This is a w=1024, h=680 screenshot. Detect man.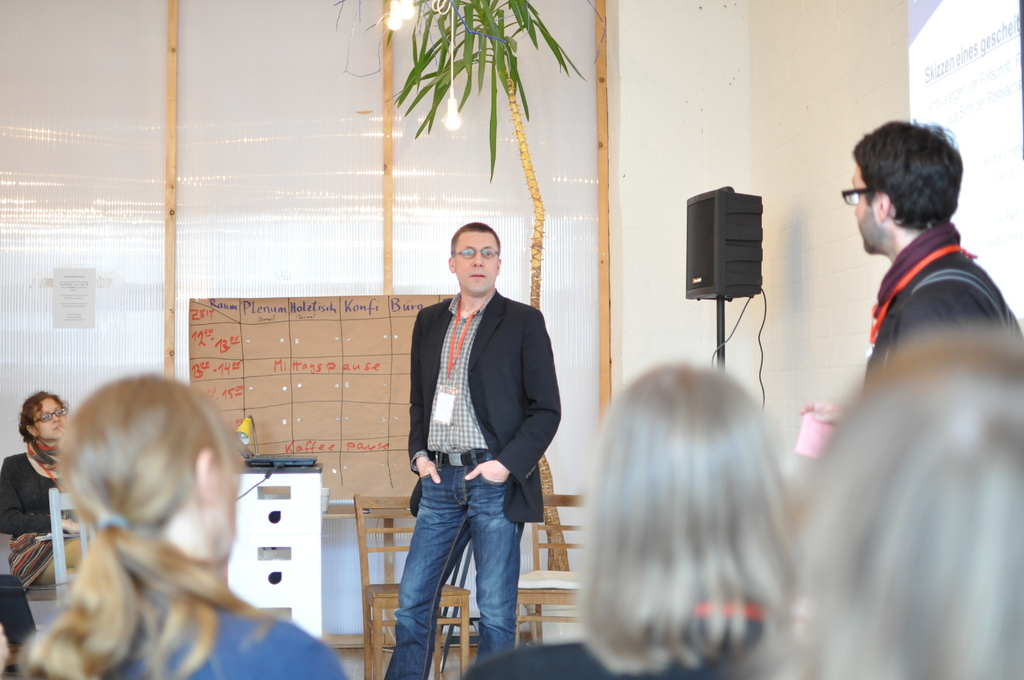
792/119/1023/426.
